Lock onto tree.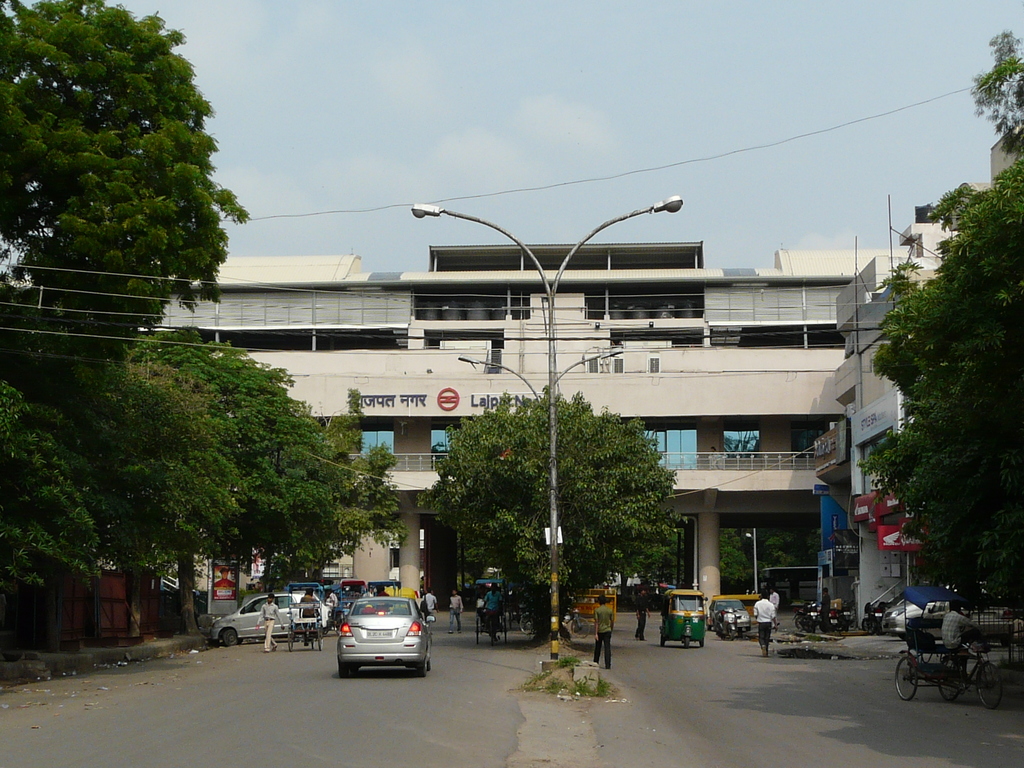
Locked: locate(333, 411, 400, 543).
